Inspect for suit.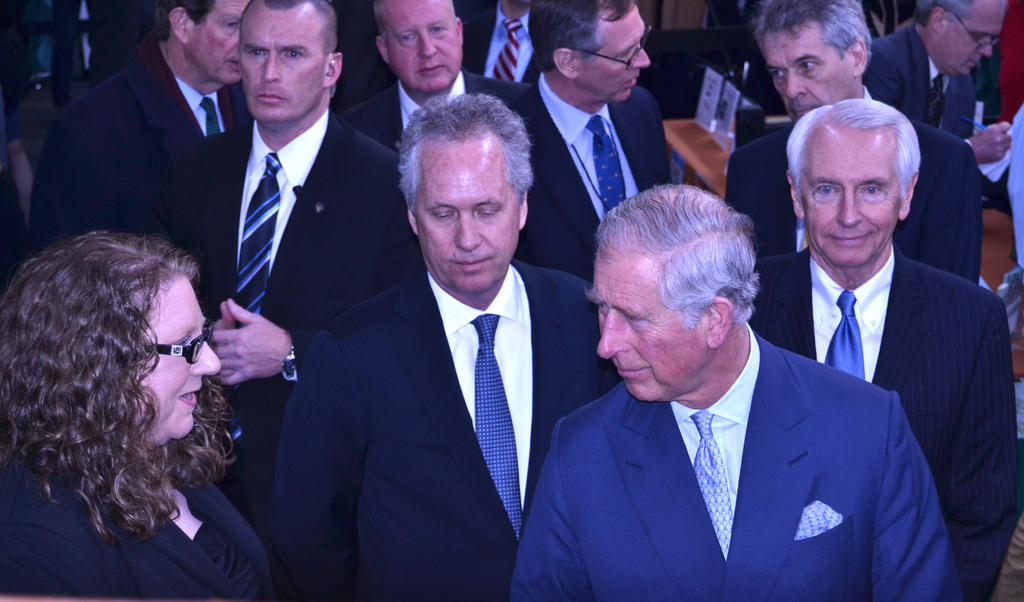
Inspection: x1=860, y1=22, x2=982, y2=152.
